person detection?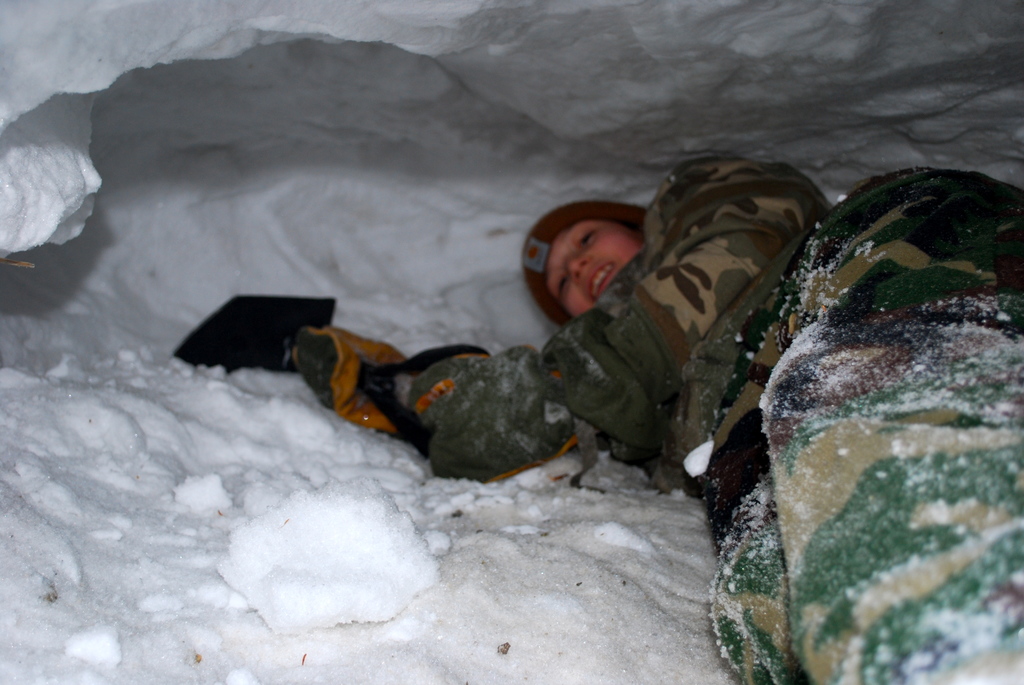
308 254 1023 683
